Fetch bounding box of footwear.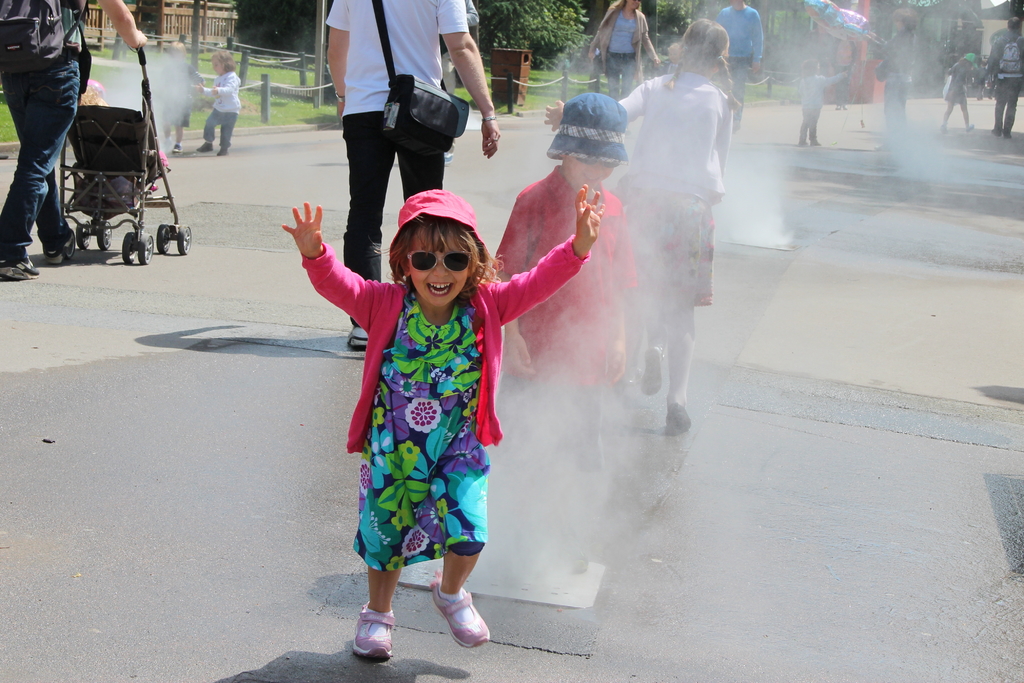
Bbox: {"left": 346, "top": 319, "right": 377, "bottom": 350}.
